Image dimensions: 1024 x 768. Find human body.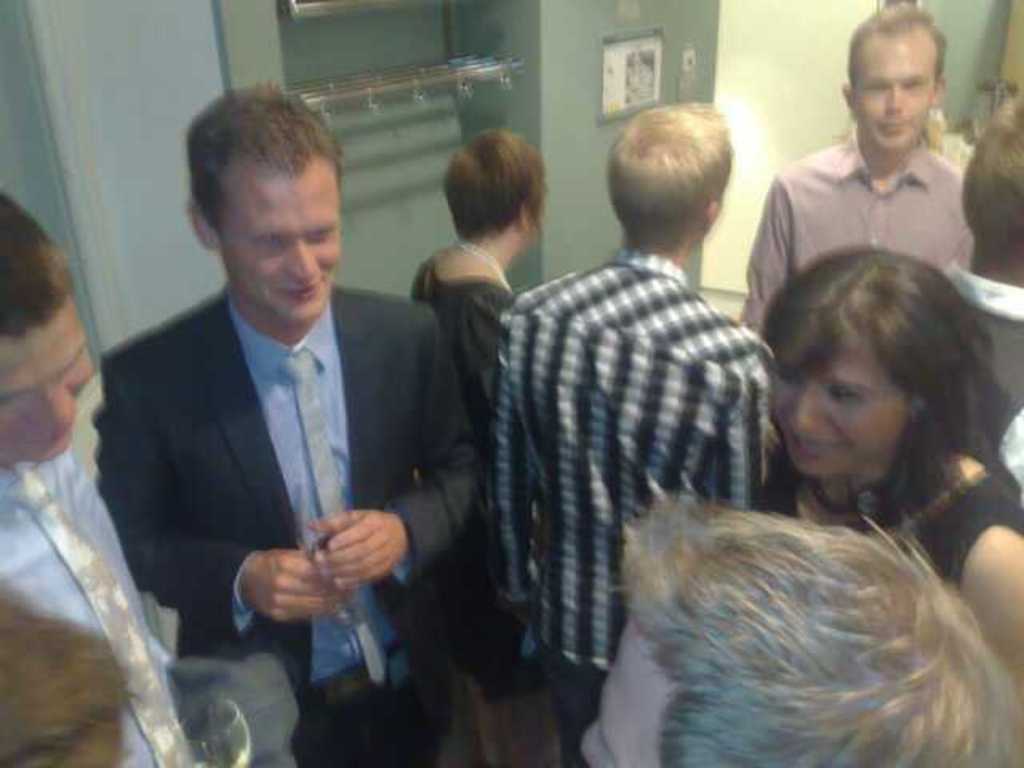
locate(477, 104, 789, 741).
